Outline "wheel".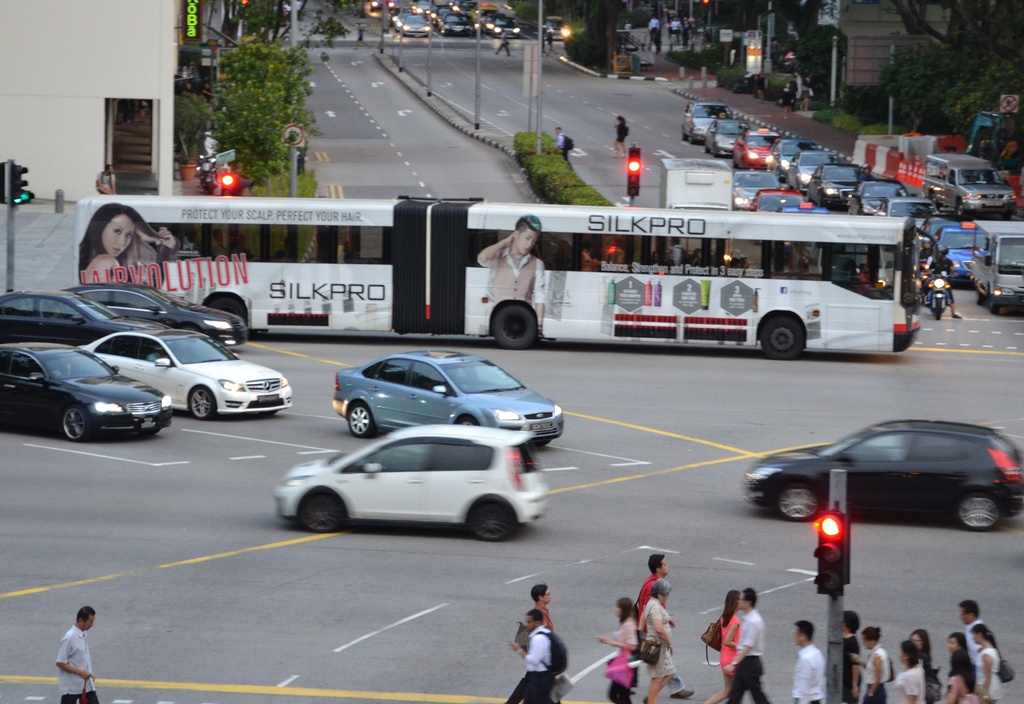
Outline: <box>340,402,383,443</box>.
